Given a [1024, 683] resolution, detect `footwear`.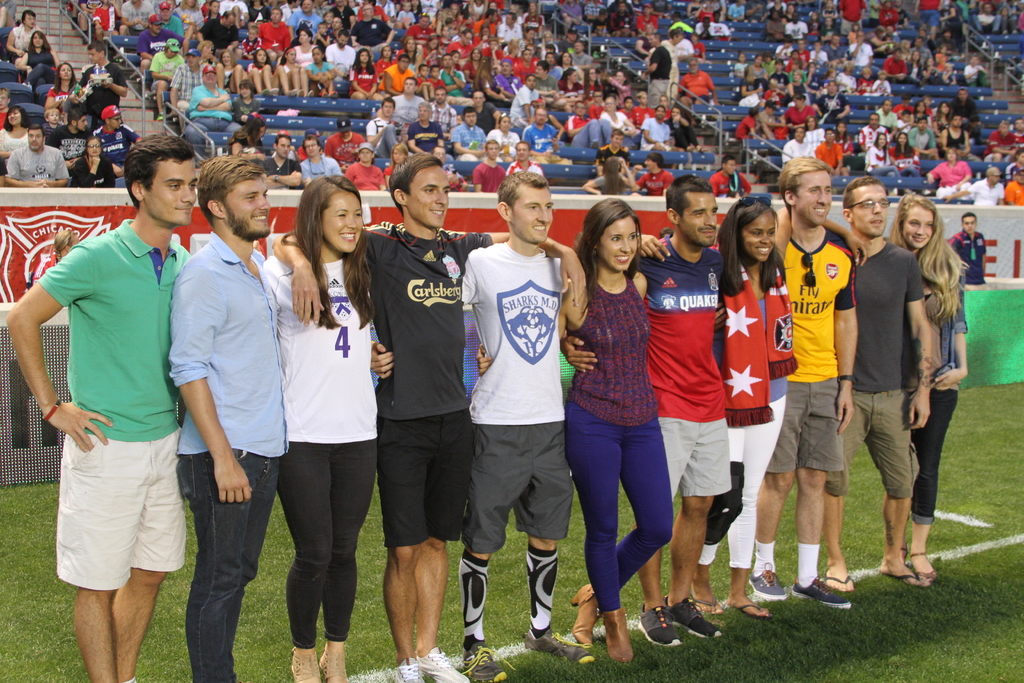
BBox(692, 595, 719, 618).
